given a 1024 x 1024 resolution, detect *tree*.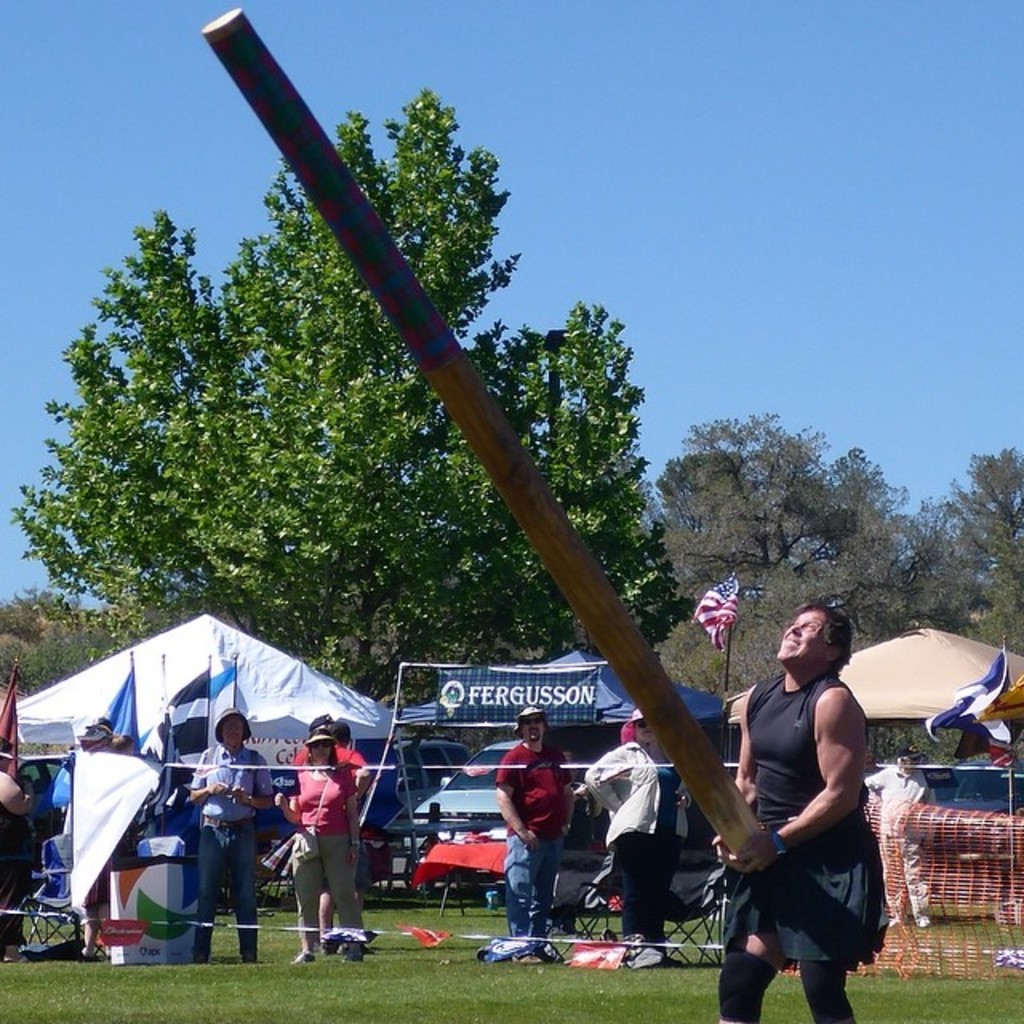
[x1=875, y1=437, x2=1022, y2=635].
